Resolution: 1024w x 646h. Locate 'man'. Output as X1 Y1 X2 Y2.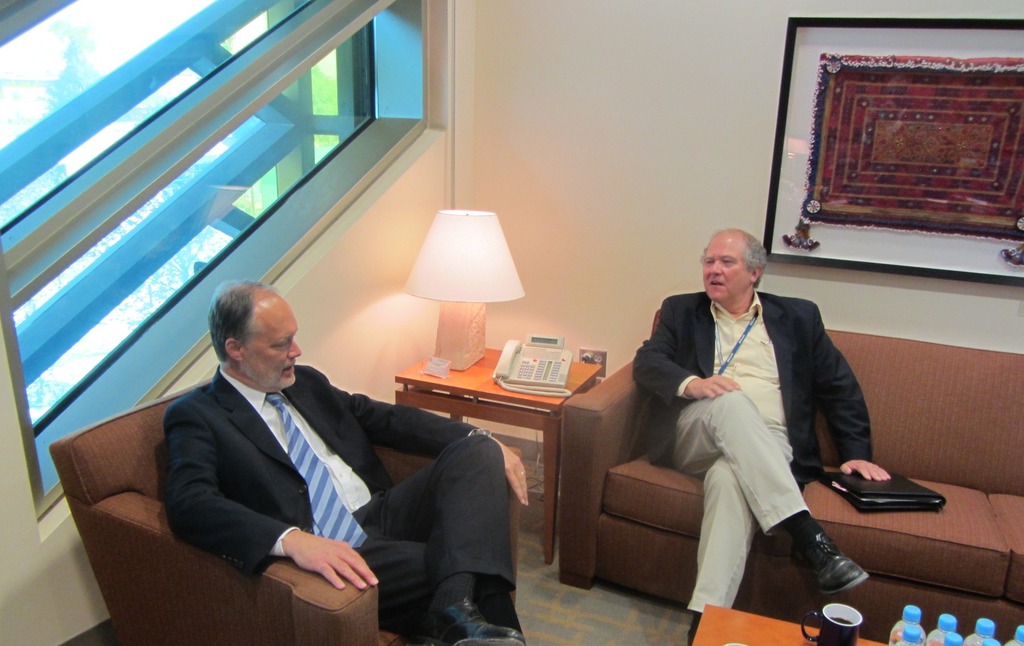
599 226 886 623.
